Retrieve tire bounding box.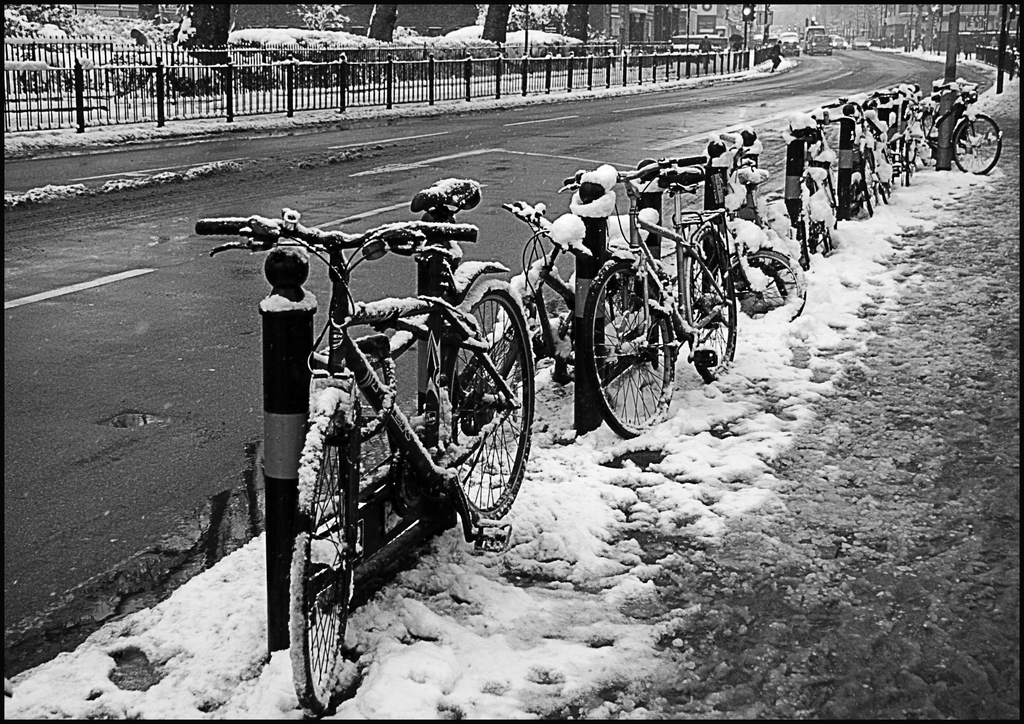
Bounding box: 894/136/922/181.
